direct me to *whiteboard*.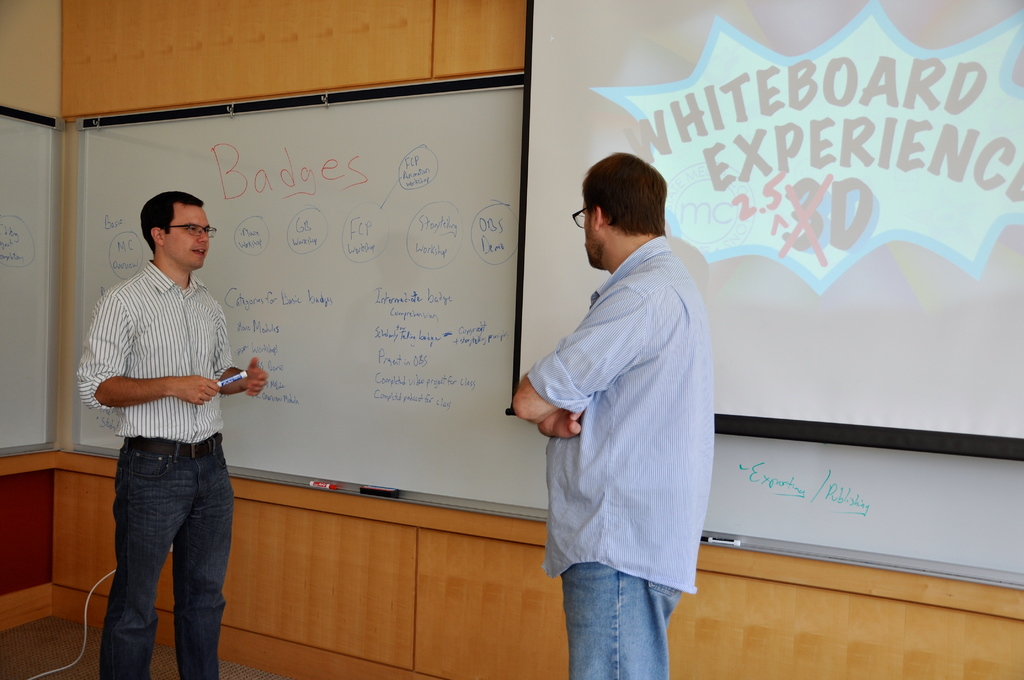
Direction: Rect(70, 67, 547, 529).
